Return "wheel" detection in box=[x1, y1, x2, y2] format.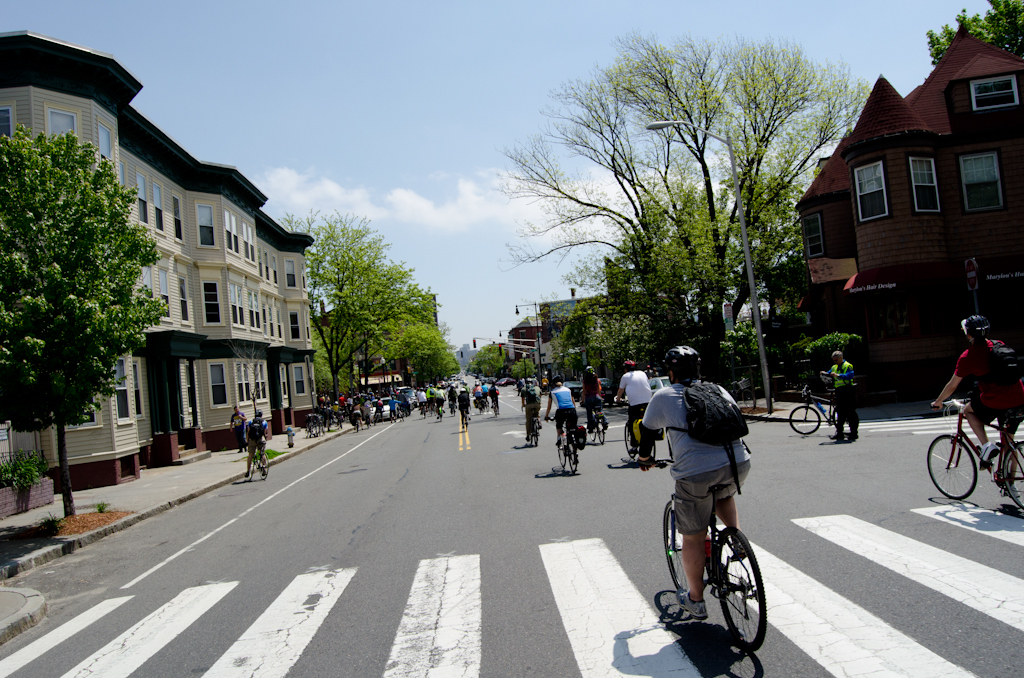
box=[787, 406, 819, 433].
